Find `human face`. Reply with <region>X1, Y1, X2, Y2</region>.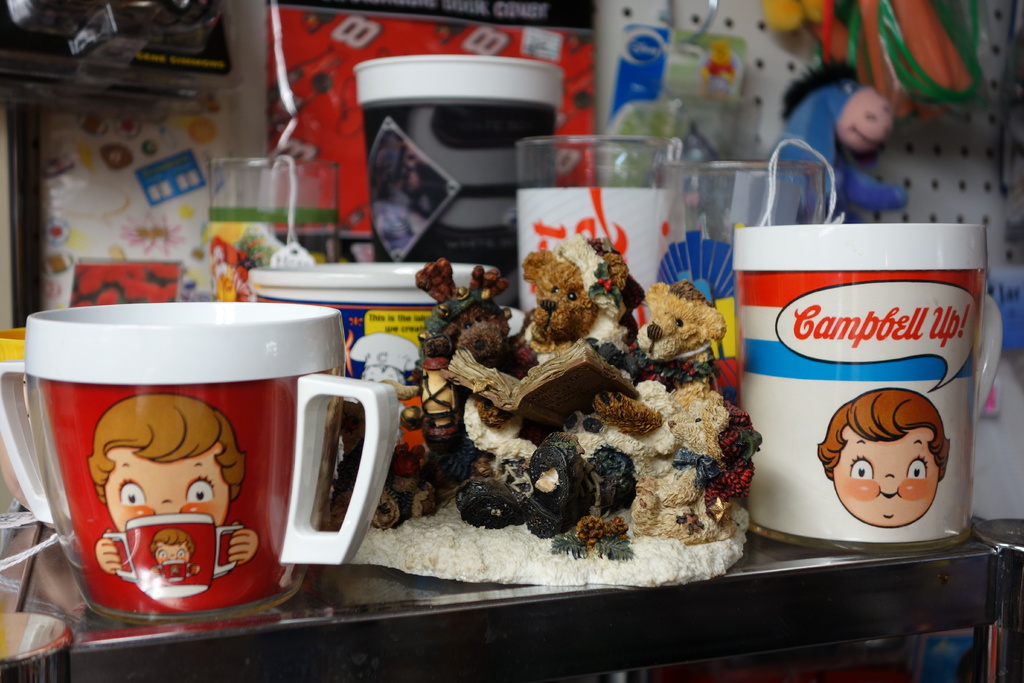
<region>105, 447, 229, 520</region>.
